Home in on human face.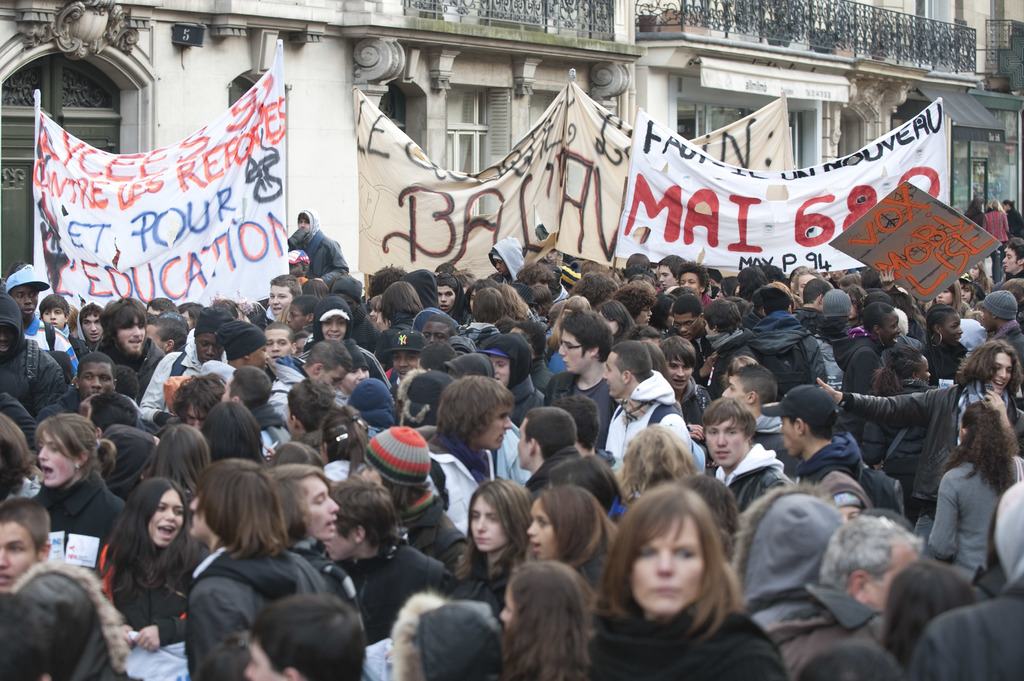
Homed in at 491:354:511:385.
